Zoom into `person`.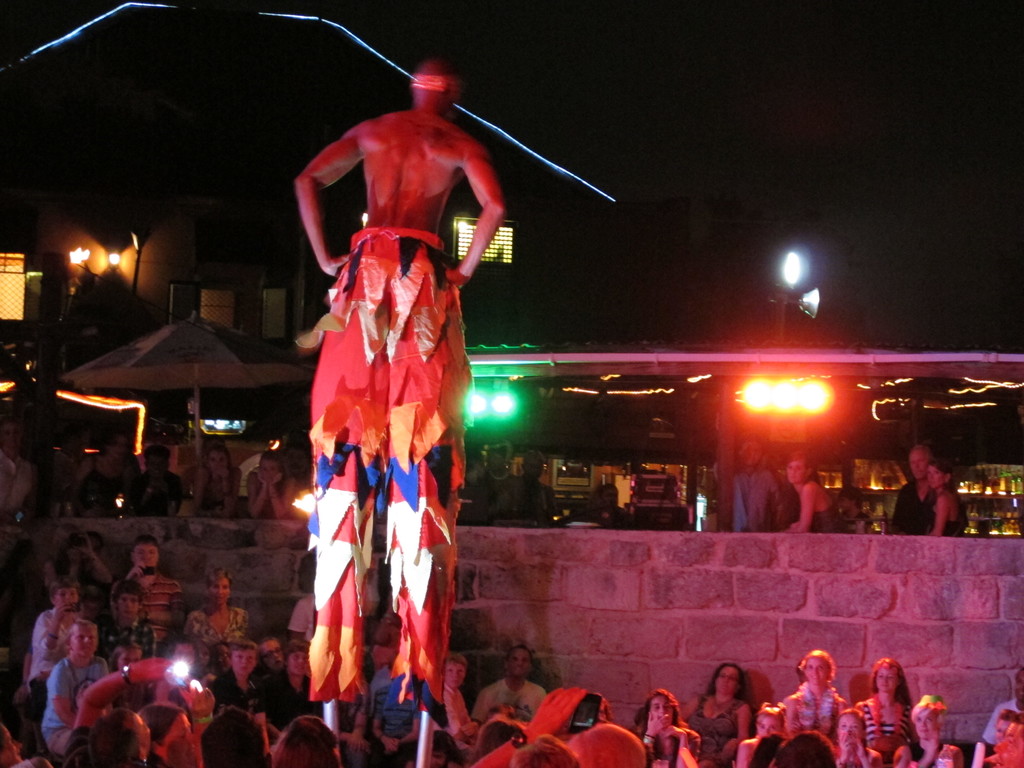
Zoom target: detection(301, 34, 506, 676).
